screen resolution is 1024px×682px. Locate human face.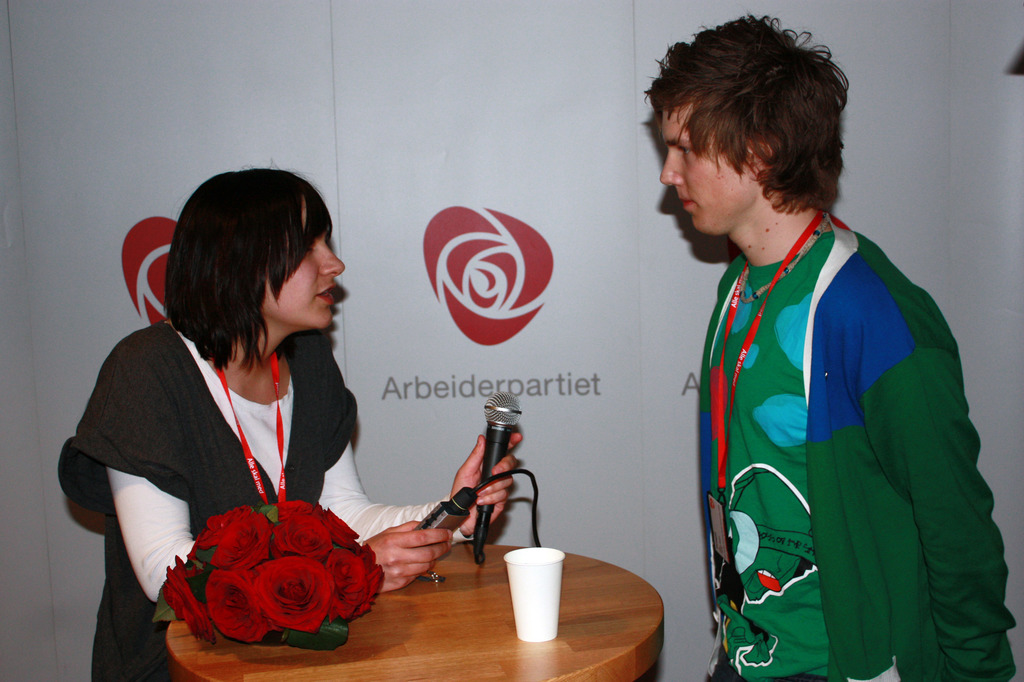
crop(656, 108, 755, 233).
